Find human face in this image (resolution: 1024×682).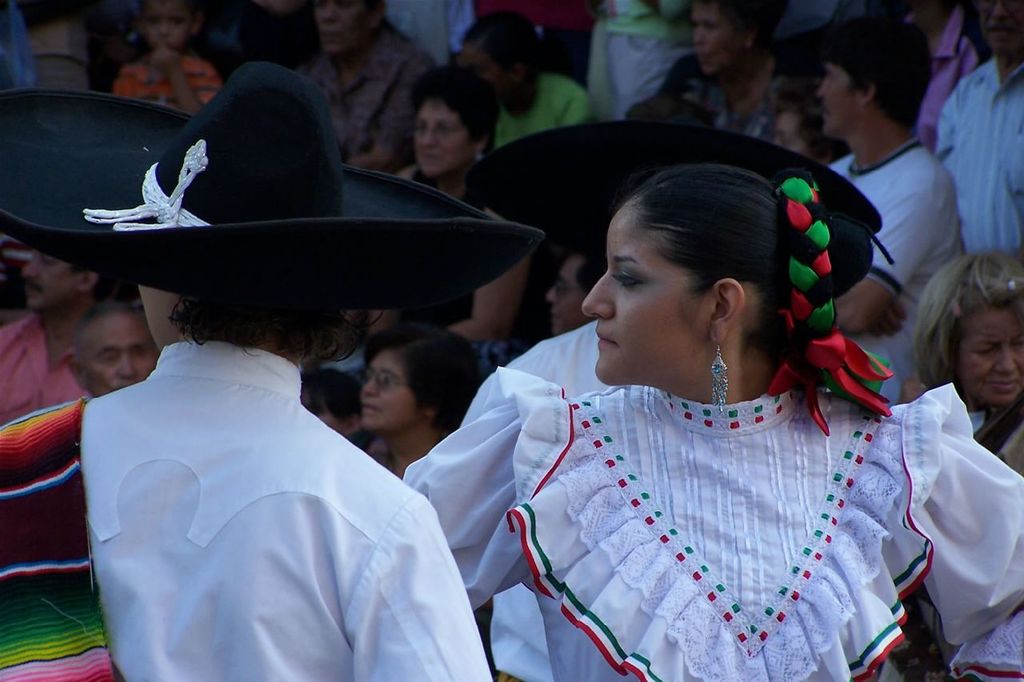
<box>777,110,816,158</box>.
